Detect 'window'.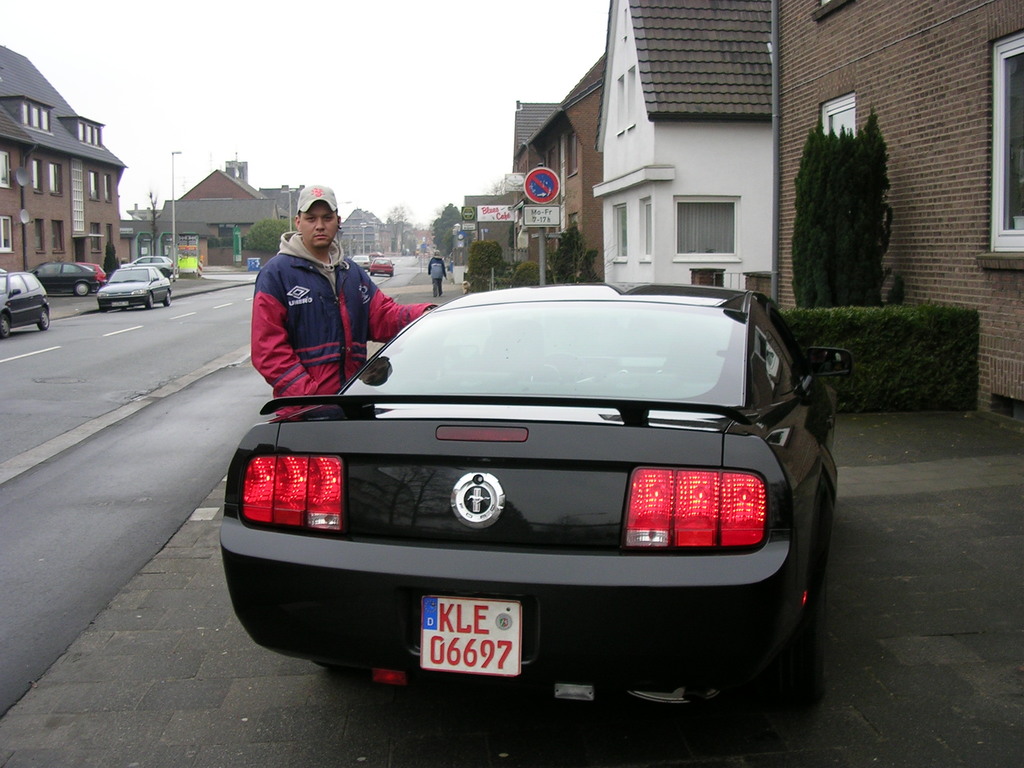
Detected at x1=613 y1=205 x2=628 y2=259.
